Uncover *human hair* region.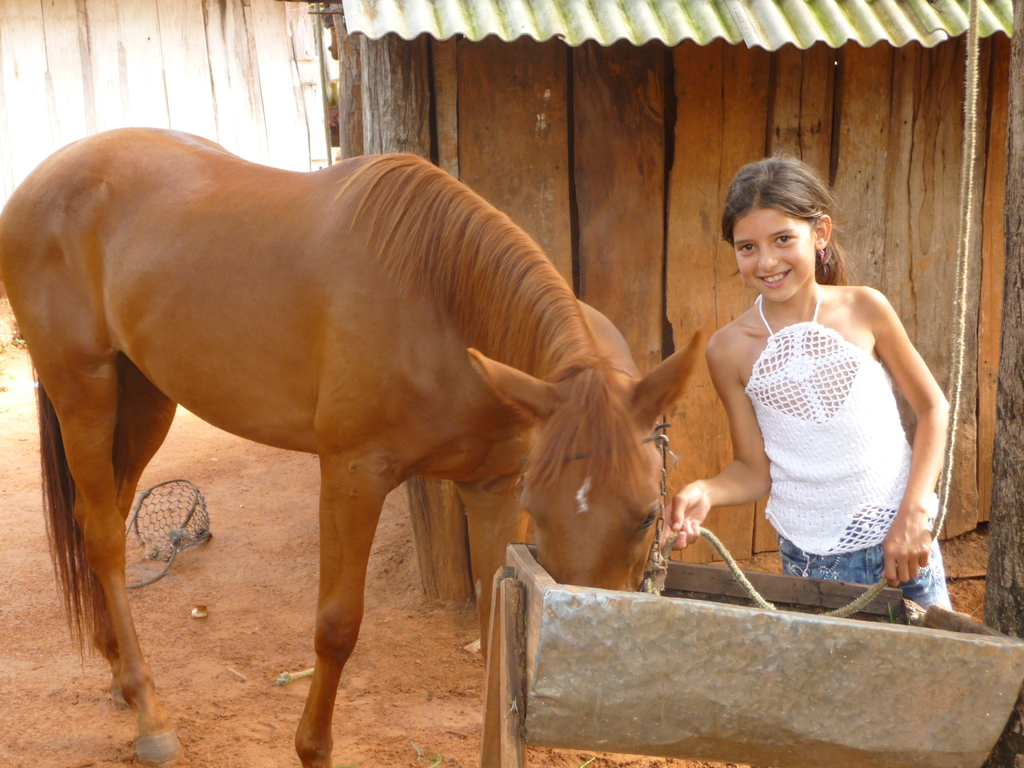
Uncovered: bbox(697, 159, 838, 298).
